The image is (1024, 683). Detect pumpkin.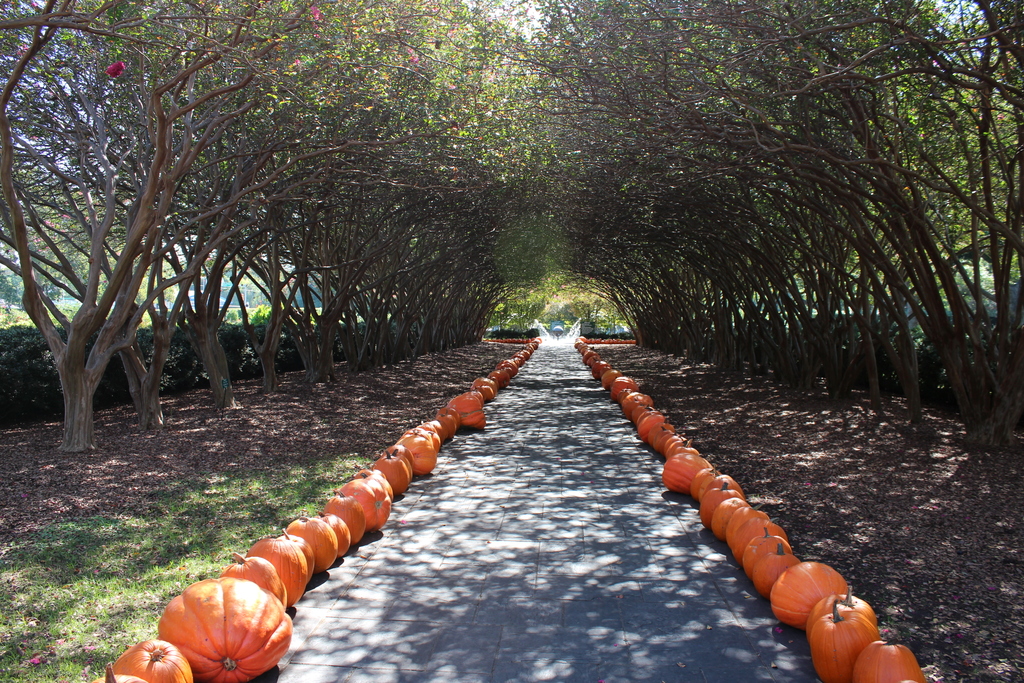
Detection: Rect(709, 495, 746, 539).
